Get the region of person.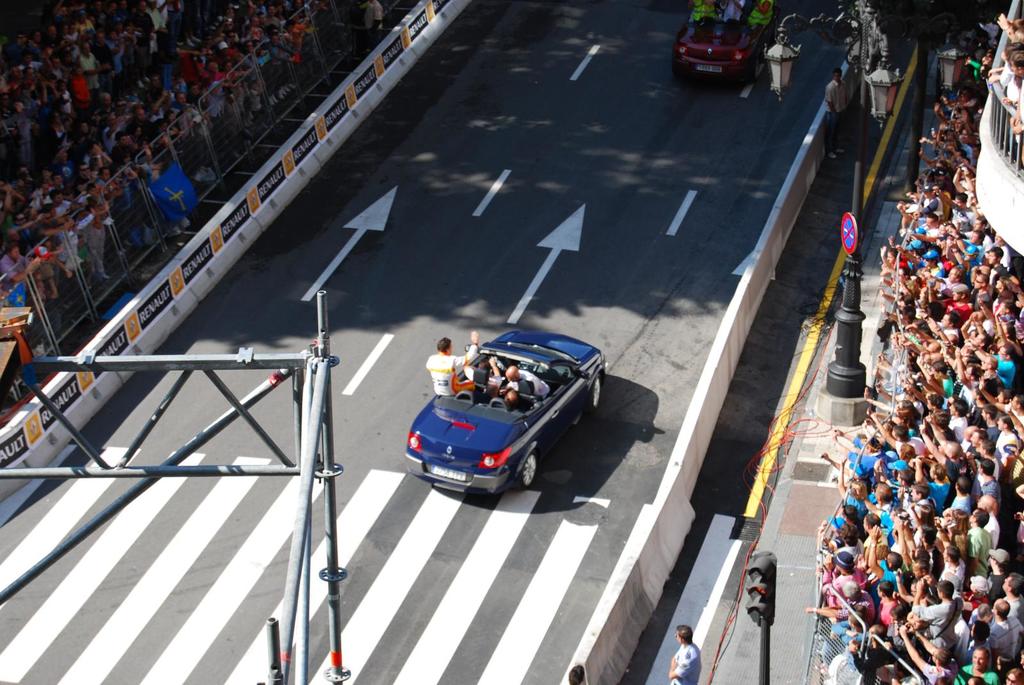
select_region(424, 331, 474, 397).
